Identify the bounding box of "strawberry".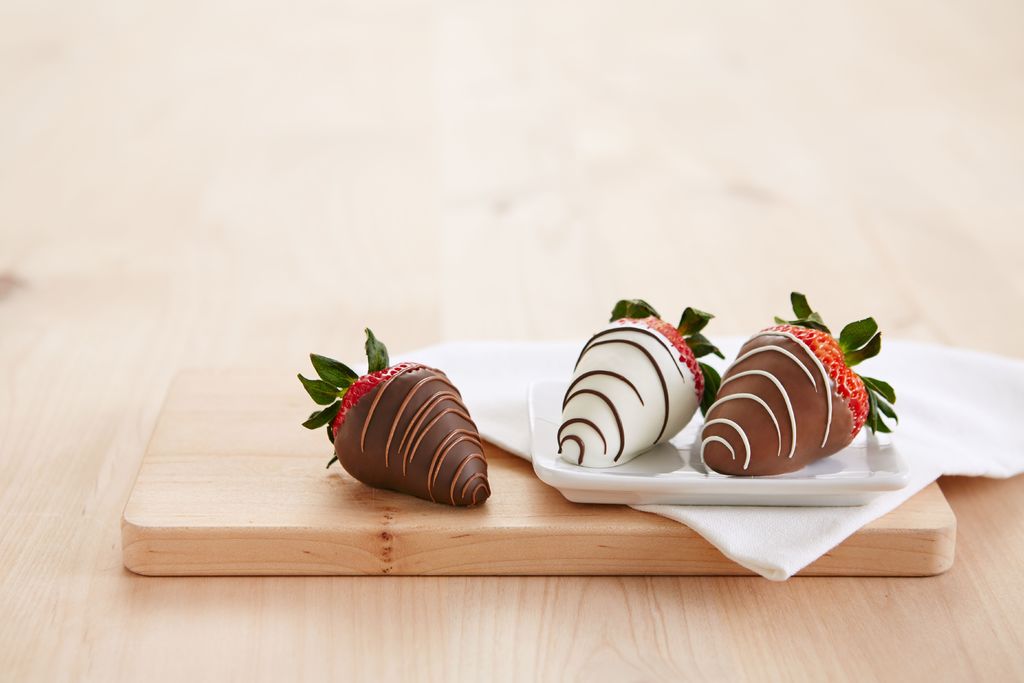
553, 297, 726, 465.
